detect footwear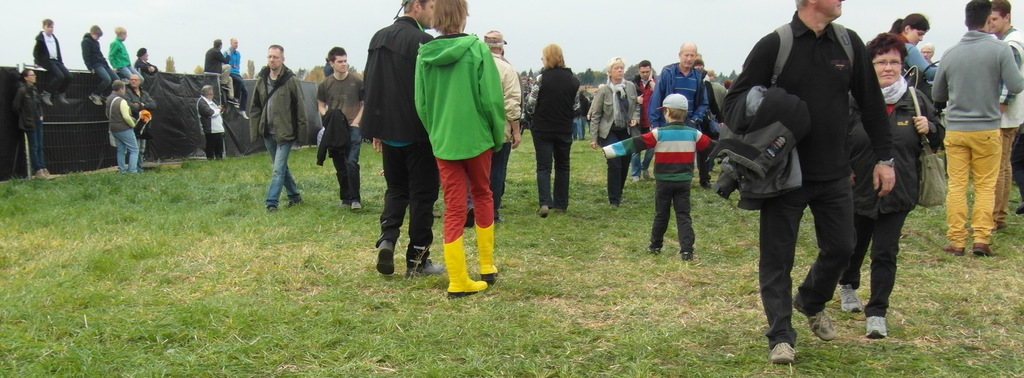
rect(349, 199, 364, 215)
